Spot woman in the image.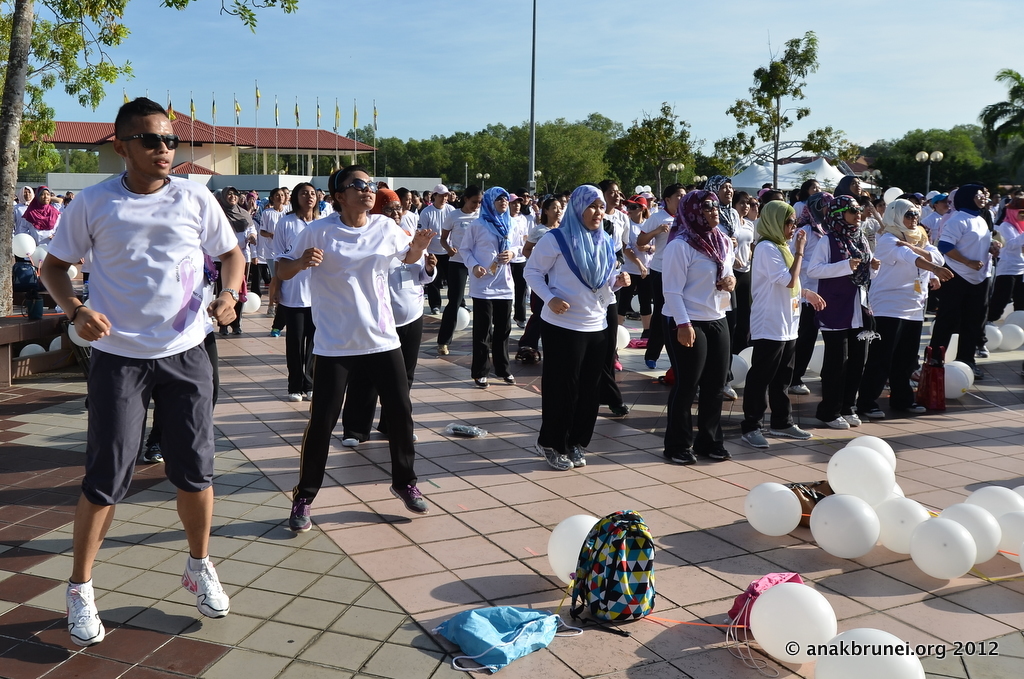
woman found at left=510, top=184, right=613, bottom=469.
